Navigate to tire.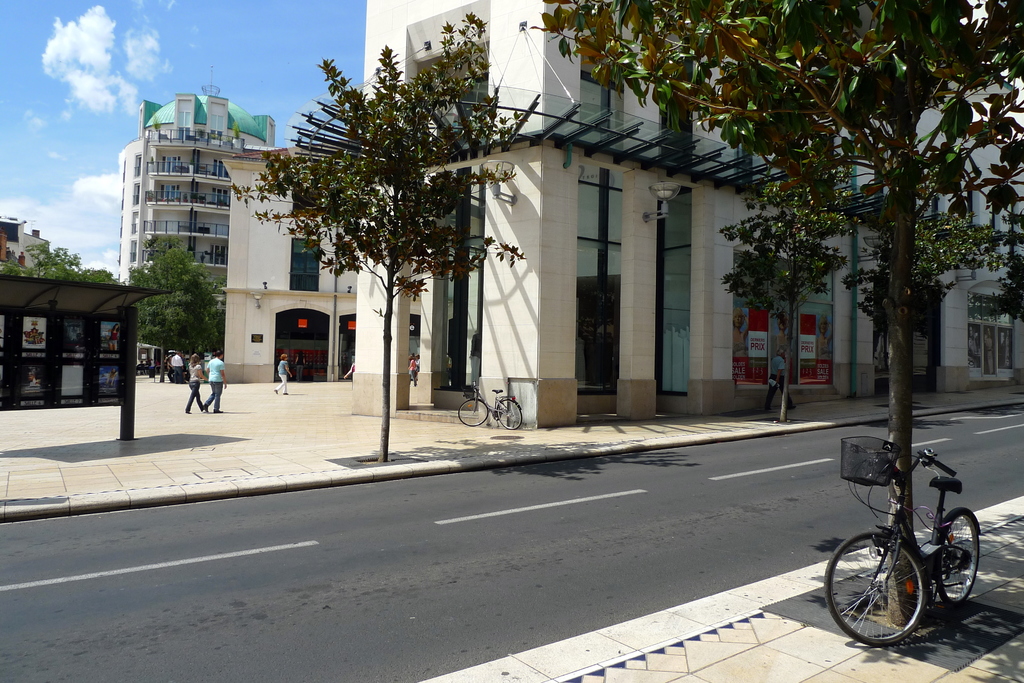
Navigation target: rect(458, 396, 486, 422).
